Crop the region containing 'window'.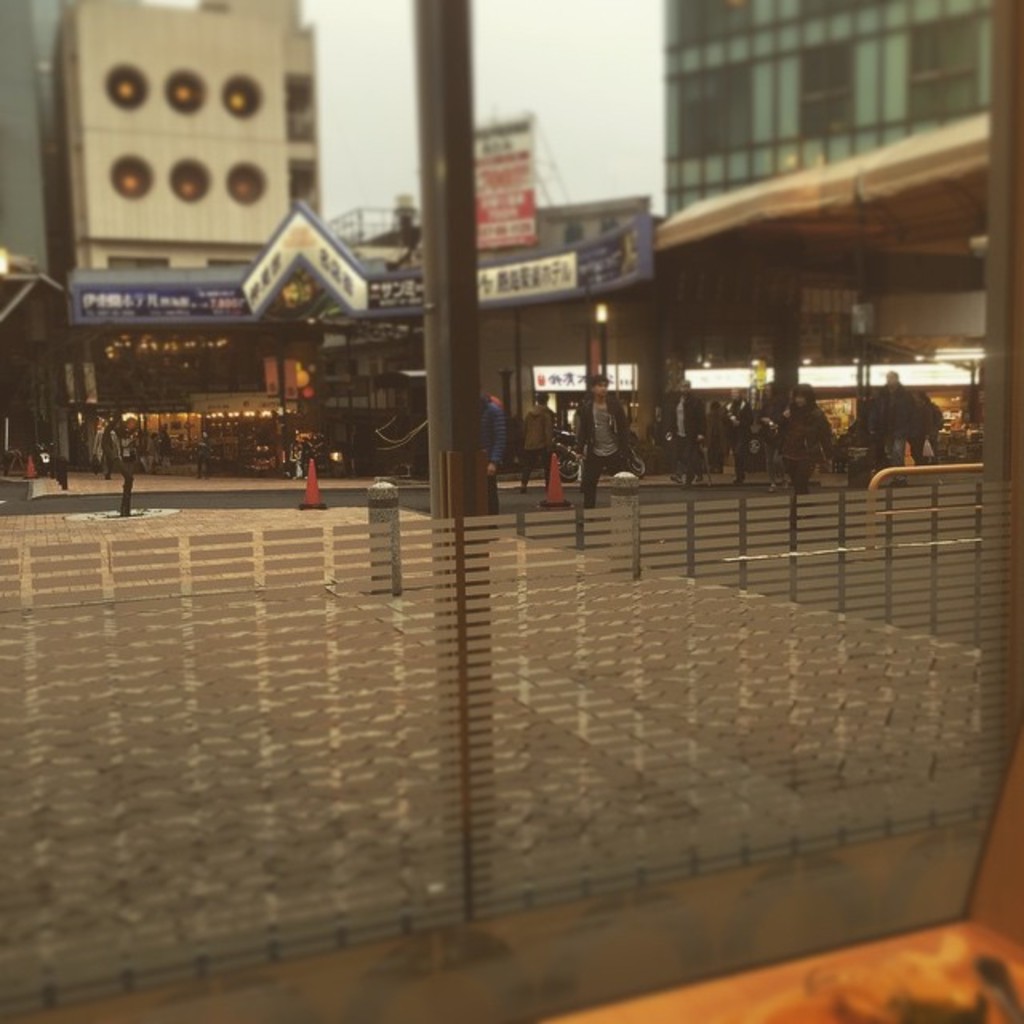
Crop region: [157, 59, 211, 128].
